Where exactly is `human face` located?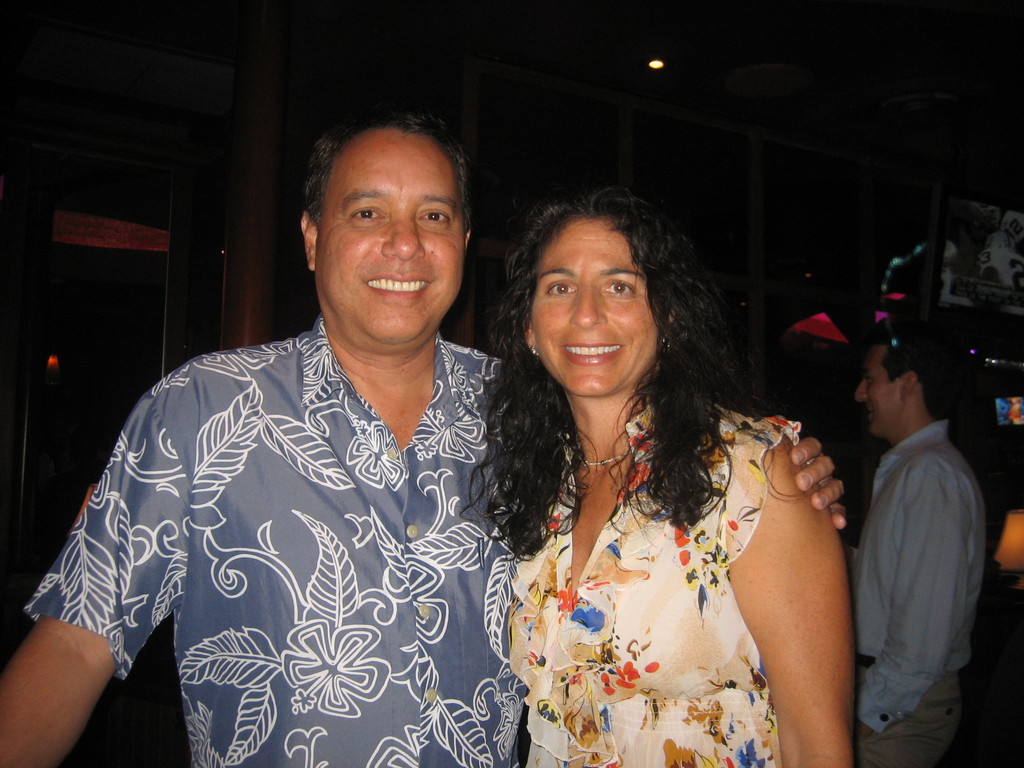
Its bounding box is 313/129/467/340.
